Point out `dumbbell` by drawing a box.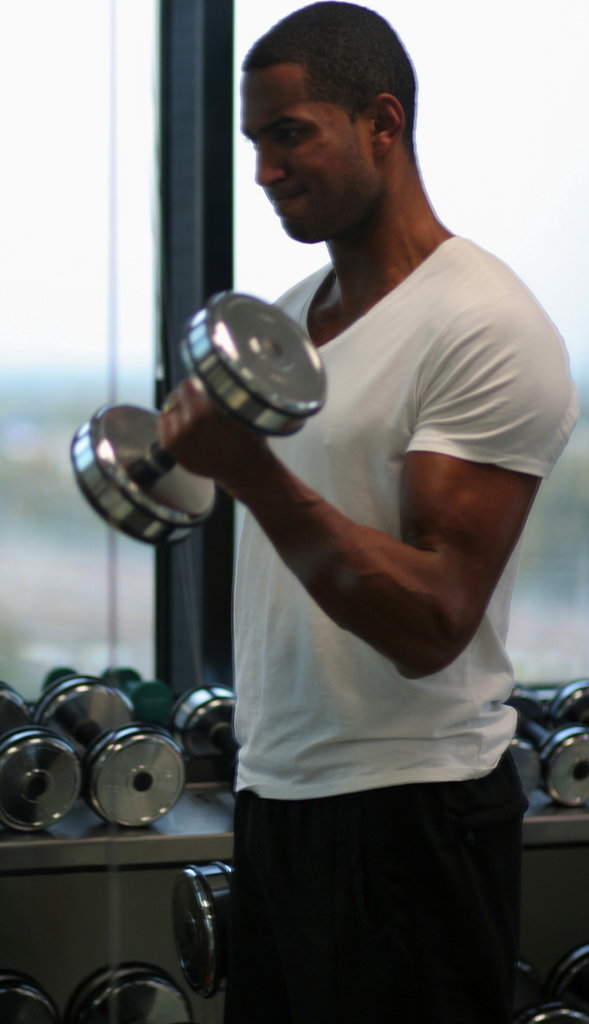
<bbox>167, 862, 239, 1000</bbox>.
